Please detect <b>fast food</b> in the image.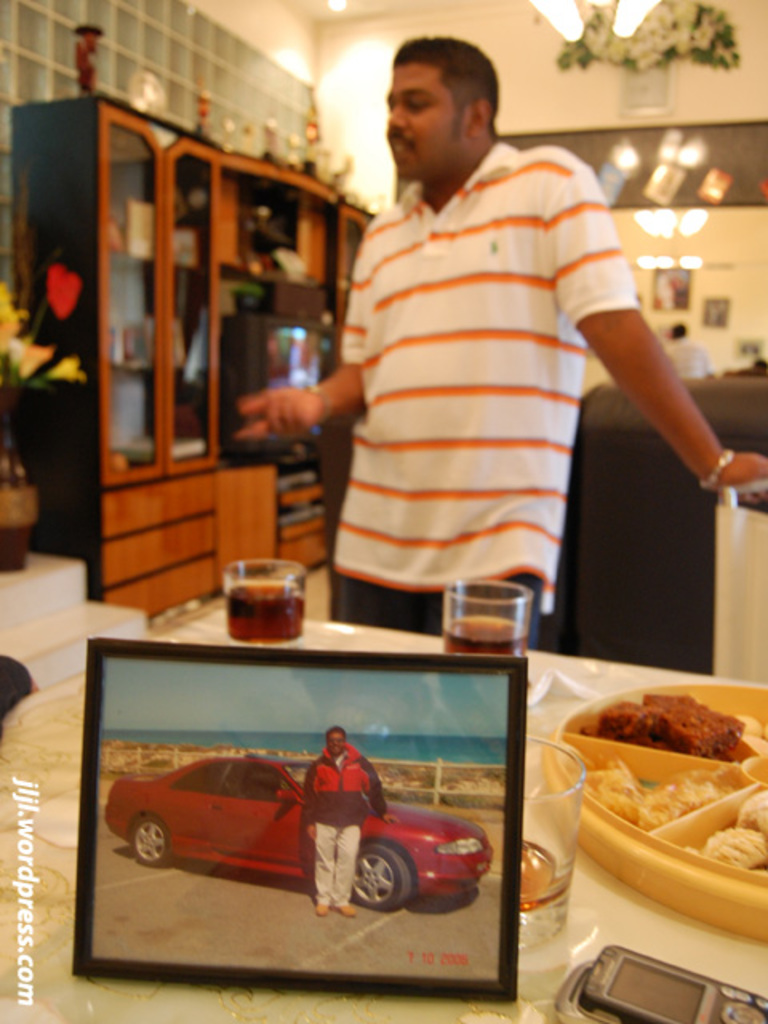
752, 712, 766, 754.
